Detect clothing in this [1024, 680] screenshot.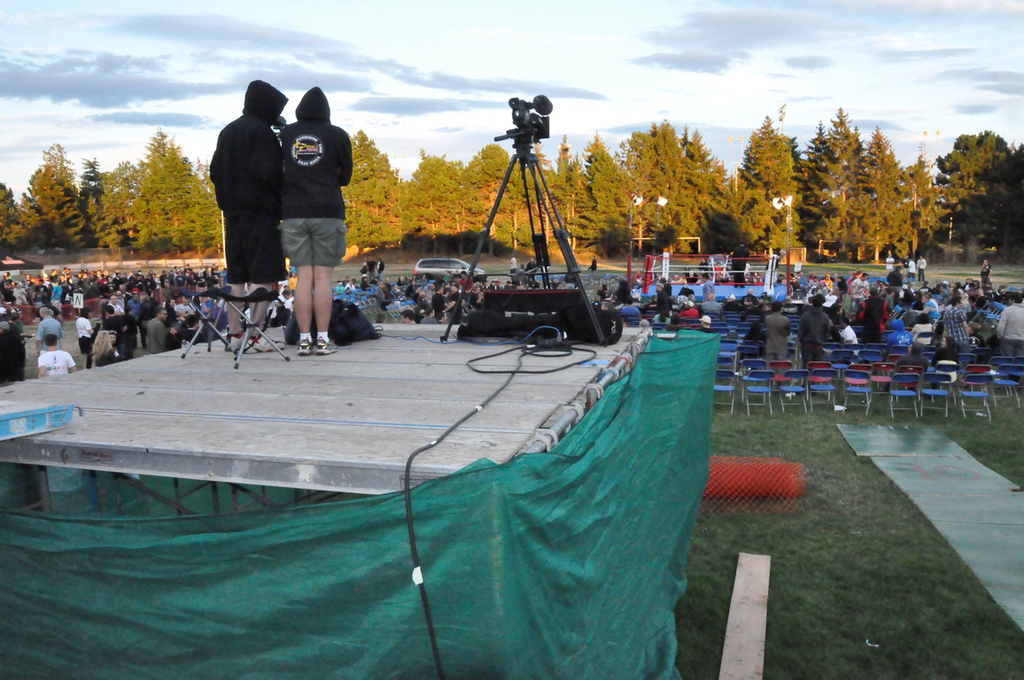
Detection: (933, 352, 960, 378).
